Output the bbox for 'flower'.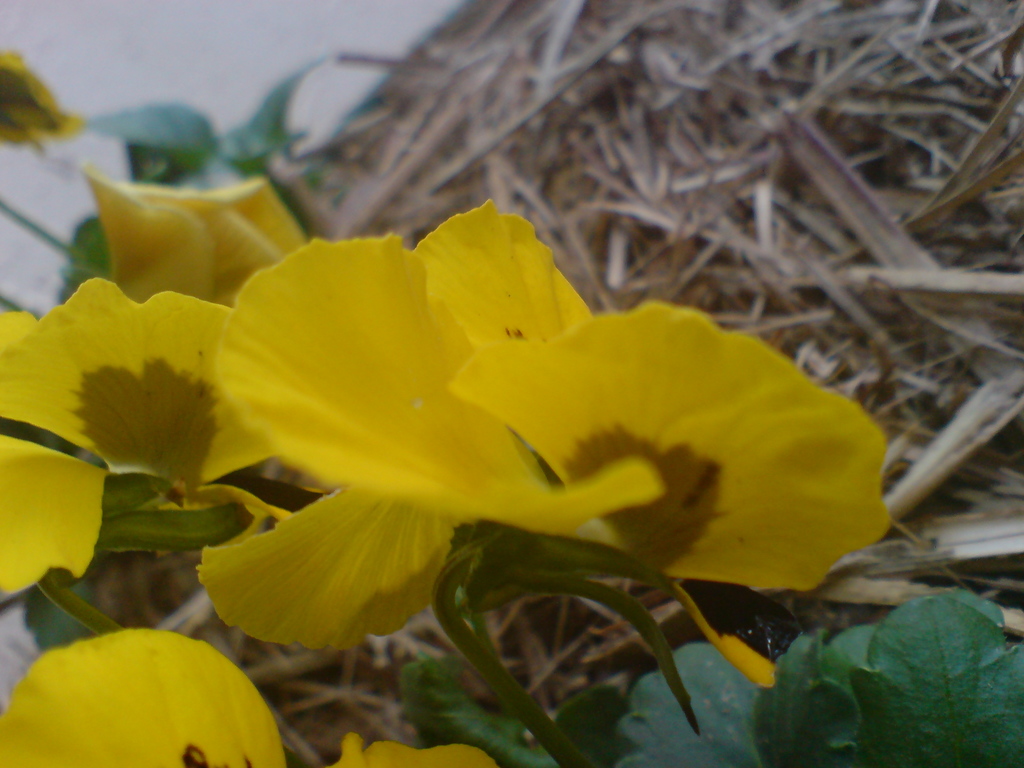
(160, 195, 904, 658).
